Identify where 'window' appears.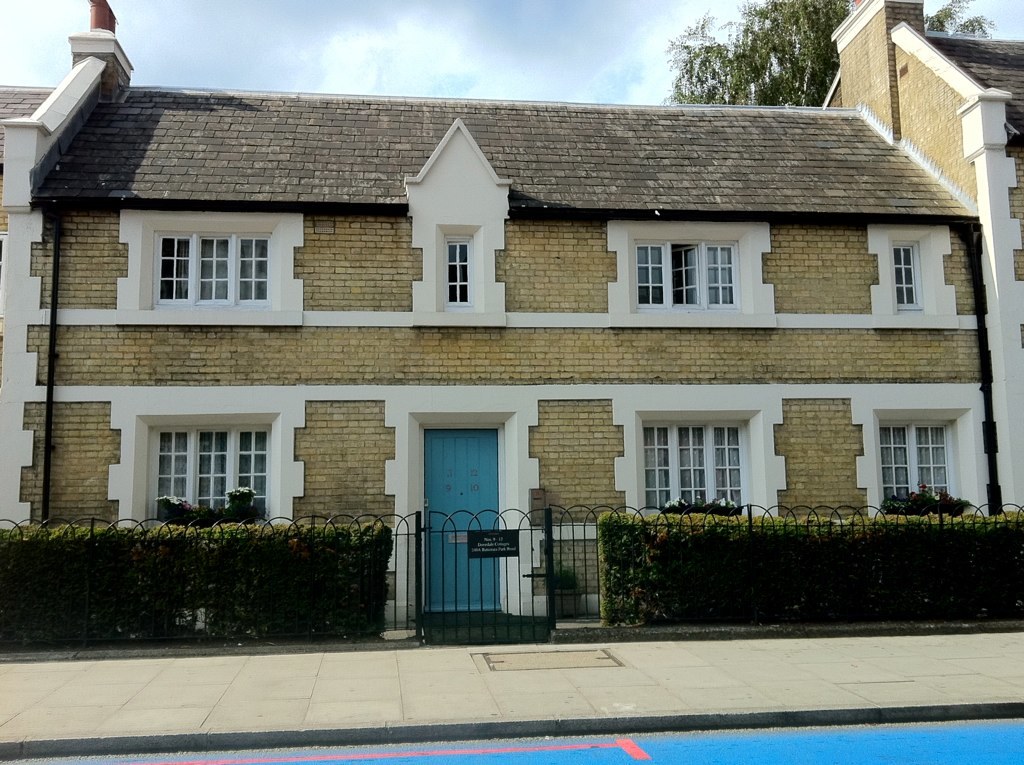
Appears at (861,222,959,328).
